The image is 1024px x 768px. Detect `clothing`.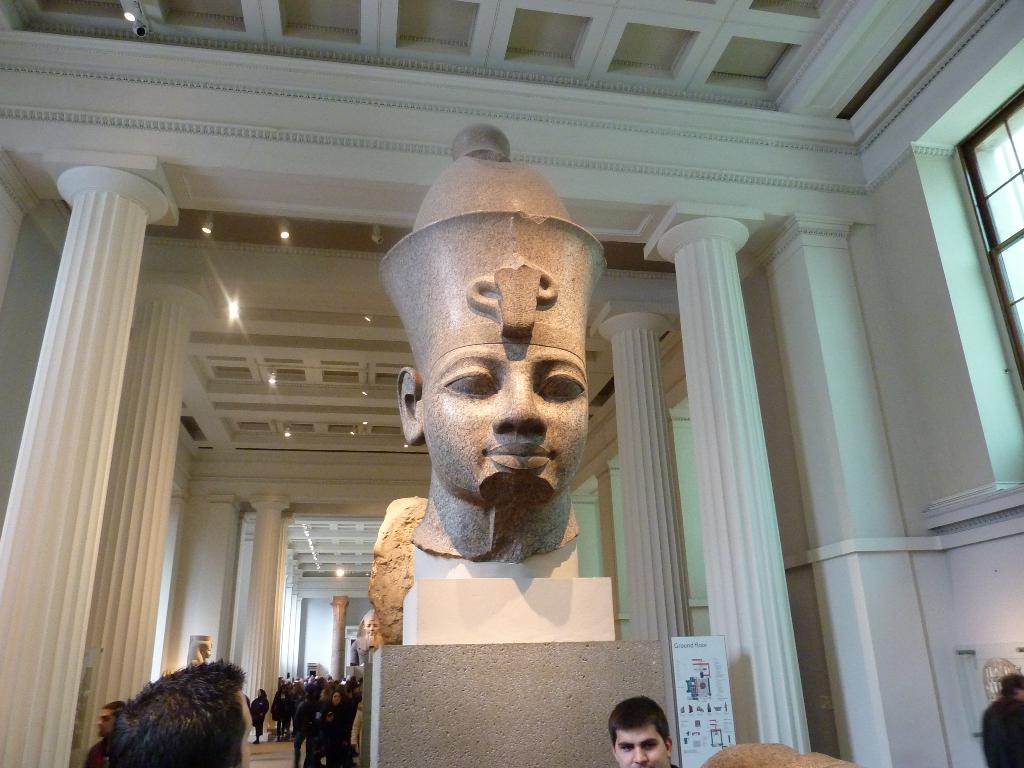
Detection: l=83, t=737, r=113, b=767.
